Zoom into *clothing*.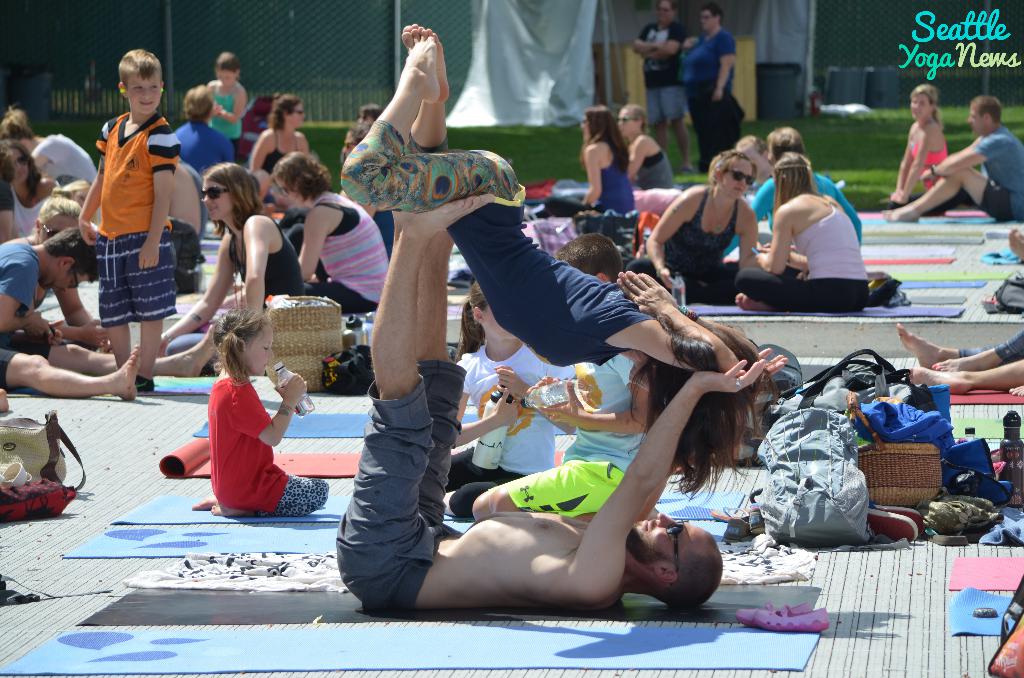
Zoom target: (left=625, top=17, right=680, bottom=132).
